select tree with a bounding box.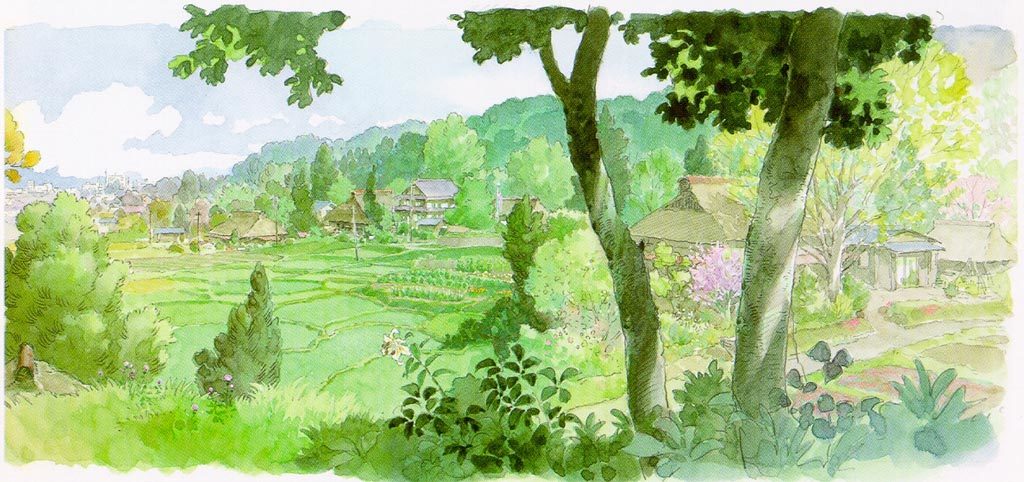
[x1=715, y1=33, x2=982, y2=309].
